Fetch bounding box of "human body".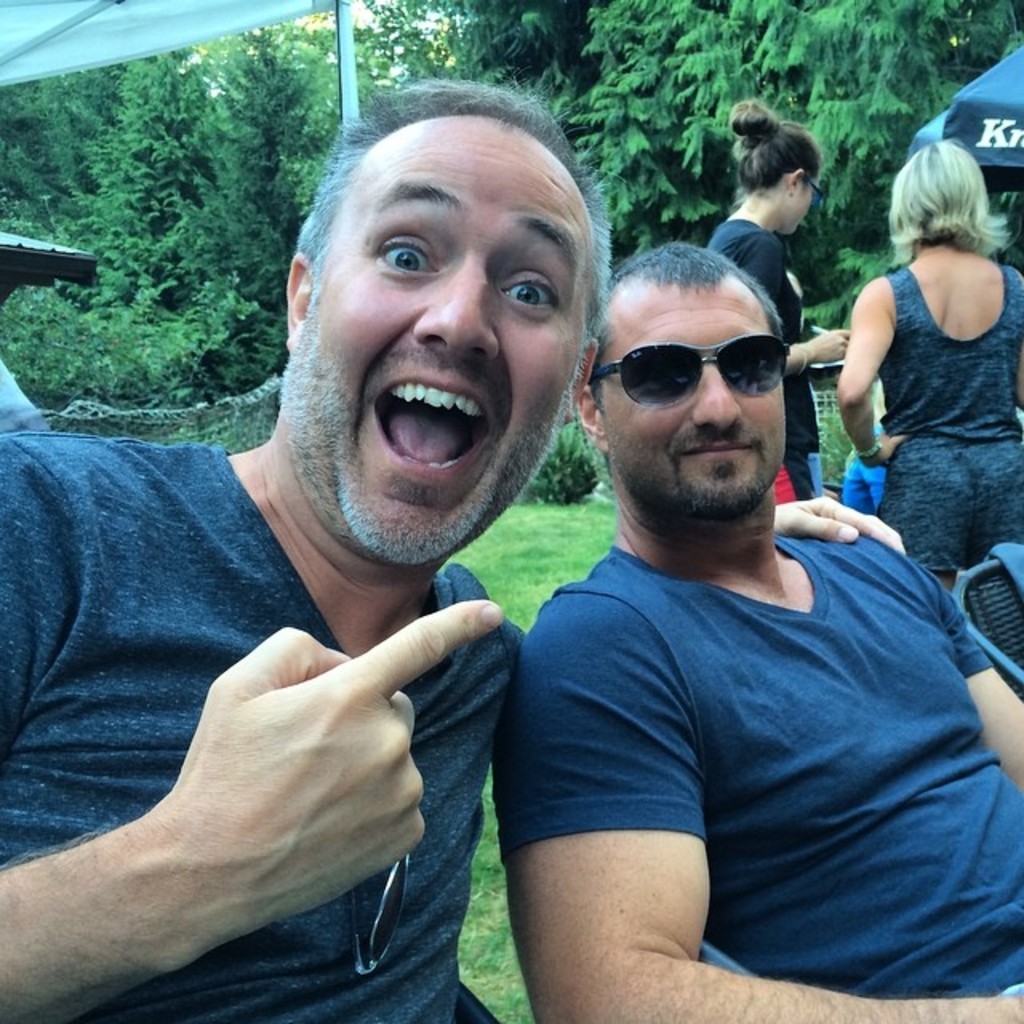
Bbox: bbox=[0, 82, 899, 1022].
